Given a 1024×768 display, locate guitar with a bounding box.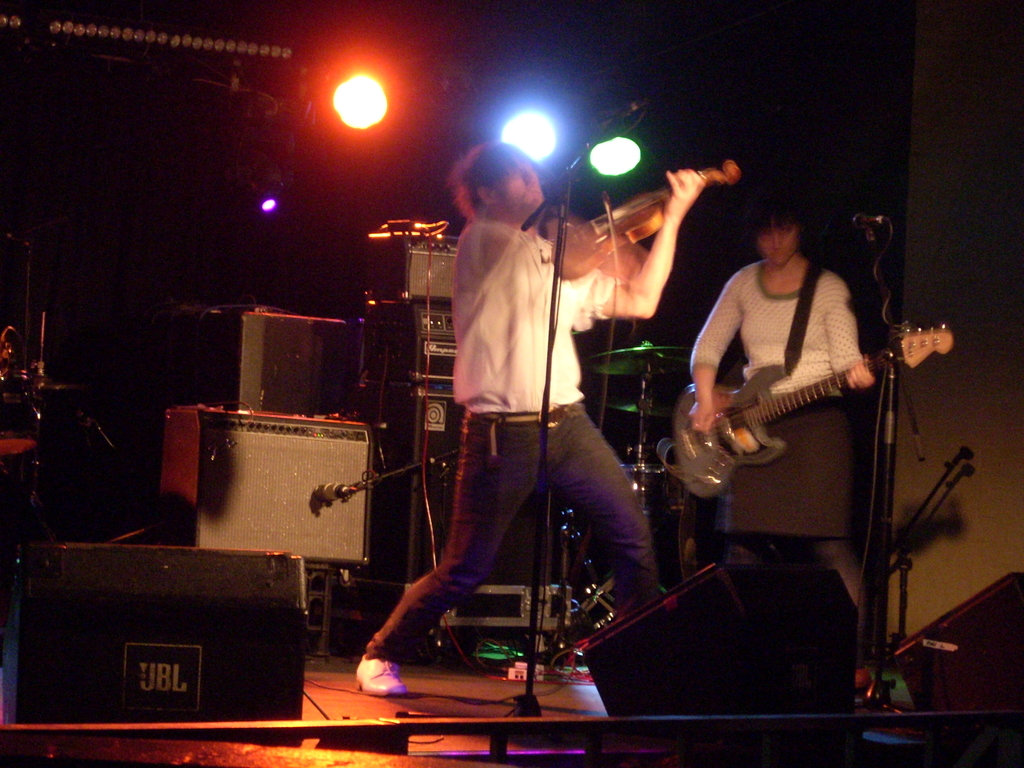
Located: bbox=(674, 321, 954, 502).
